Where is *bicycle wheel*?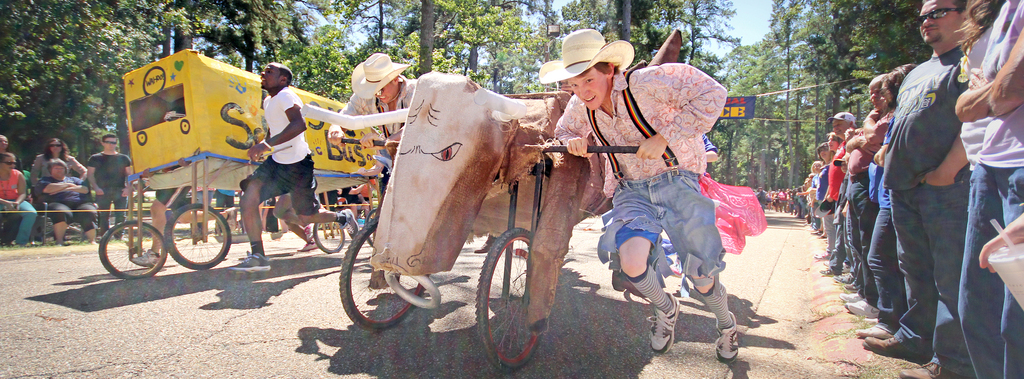
BBox(364, 206, 378, 241).
